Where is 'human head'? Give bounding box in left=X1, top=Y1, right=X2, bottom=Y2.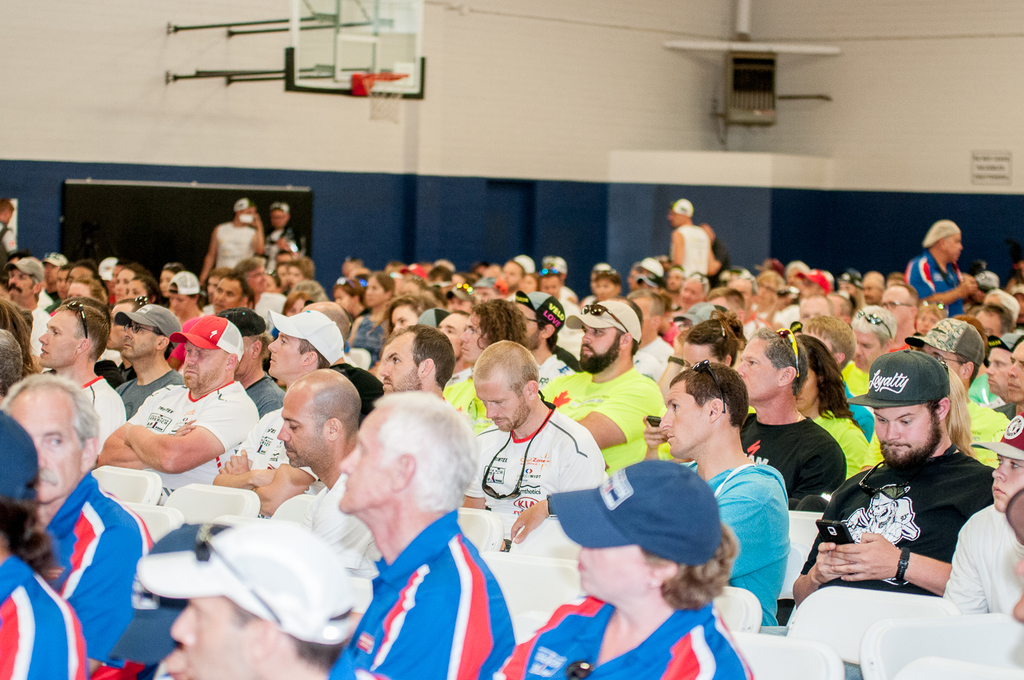
left=278, top=369, right=363, bottom=470.
